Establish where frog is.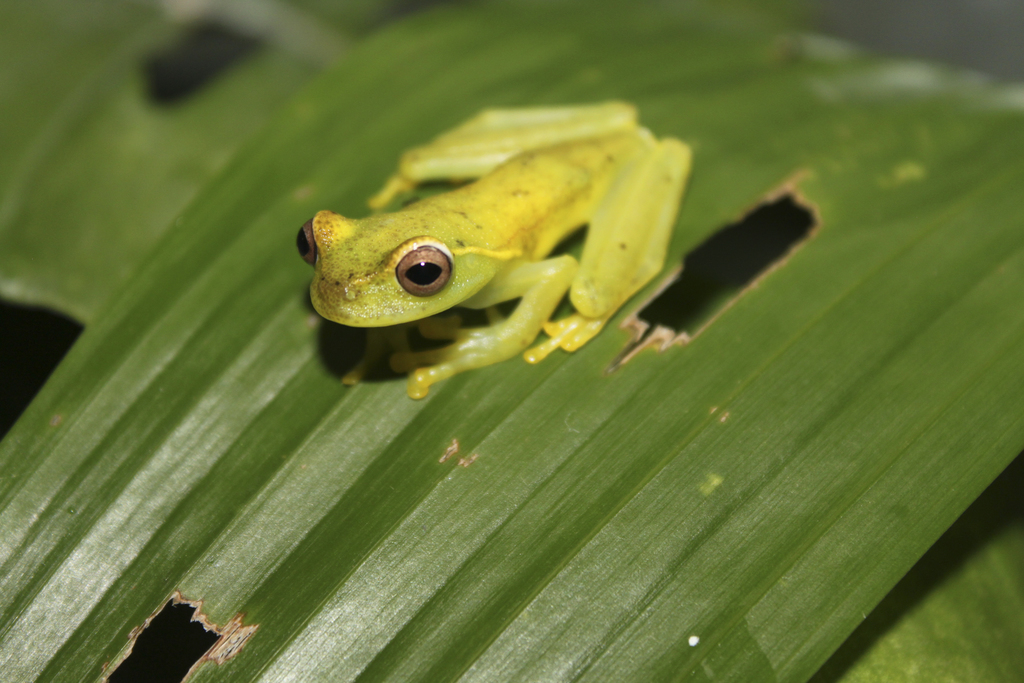
Established at pyautogui.locateOnScreen(295, 97, 692, 398).
